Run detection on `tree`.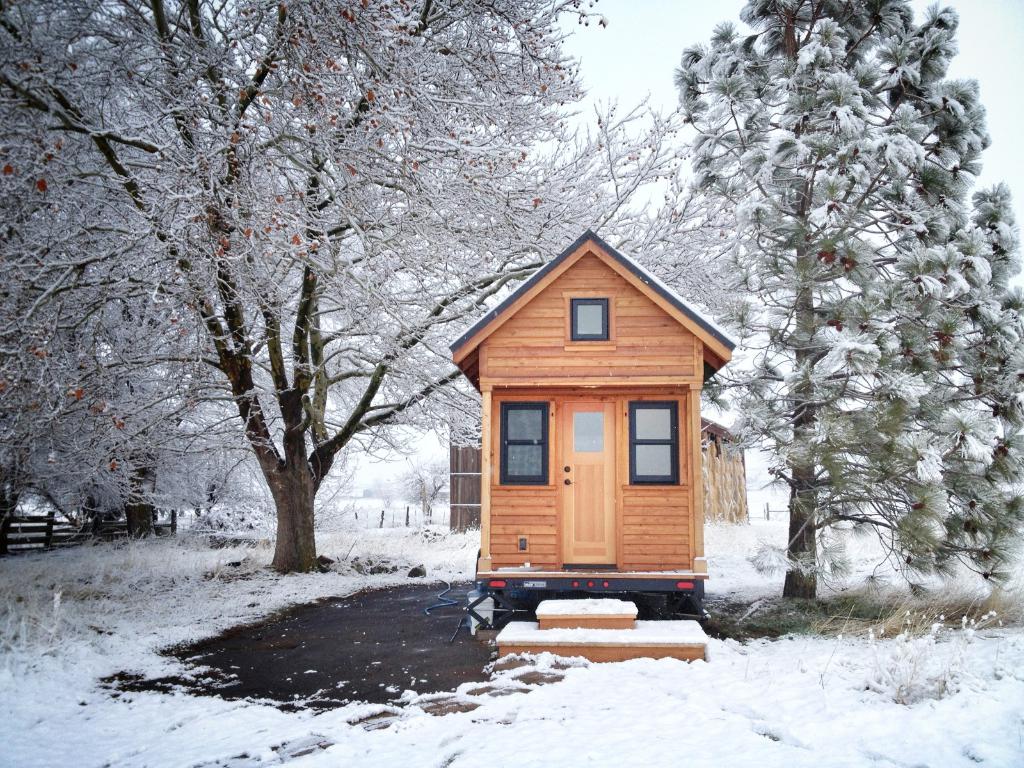
Result: rect(0, 0, 707, 573).
